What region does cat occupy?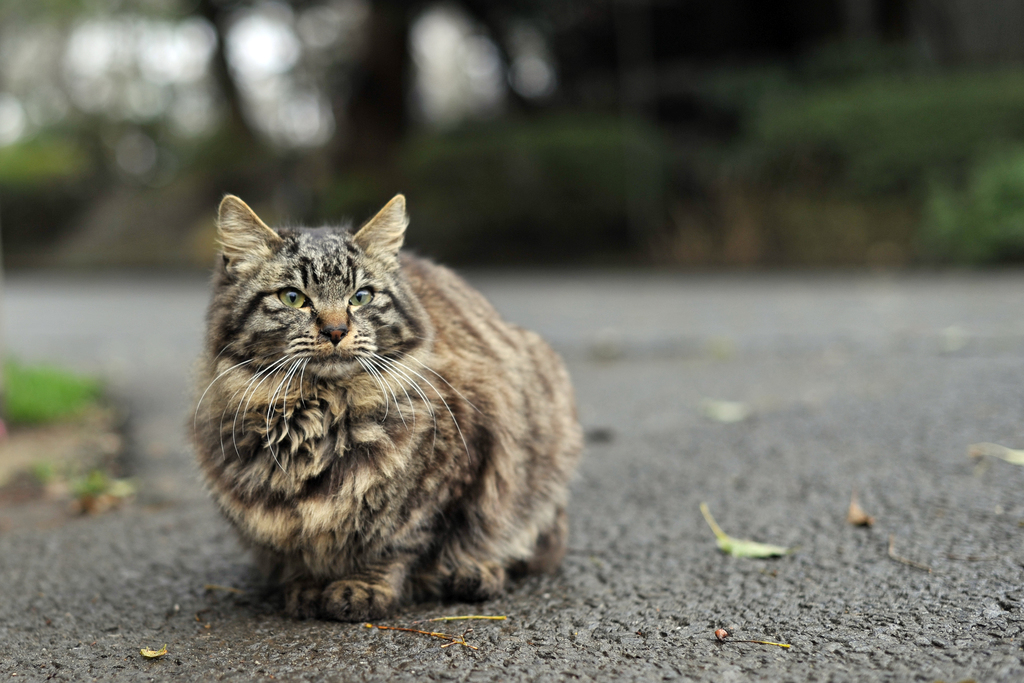
181,187,590,621.
